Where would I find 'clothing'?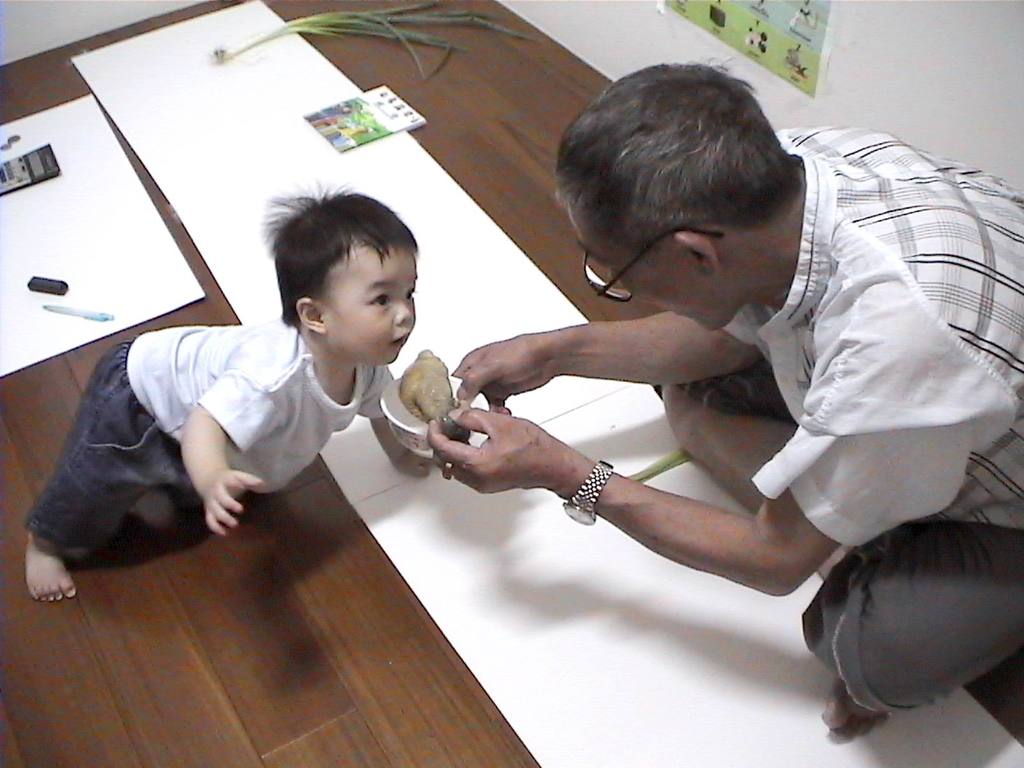
At l=35, t=268, r=452, b=571.
